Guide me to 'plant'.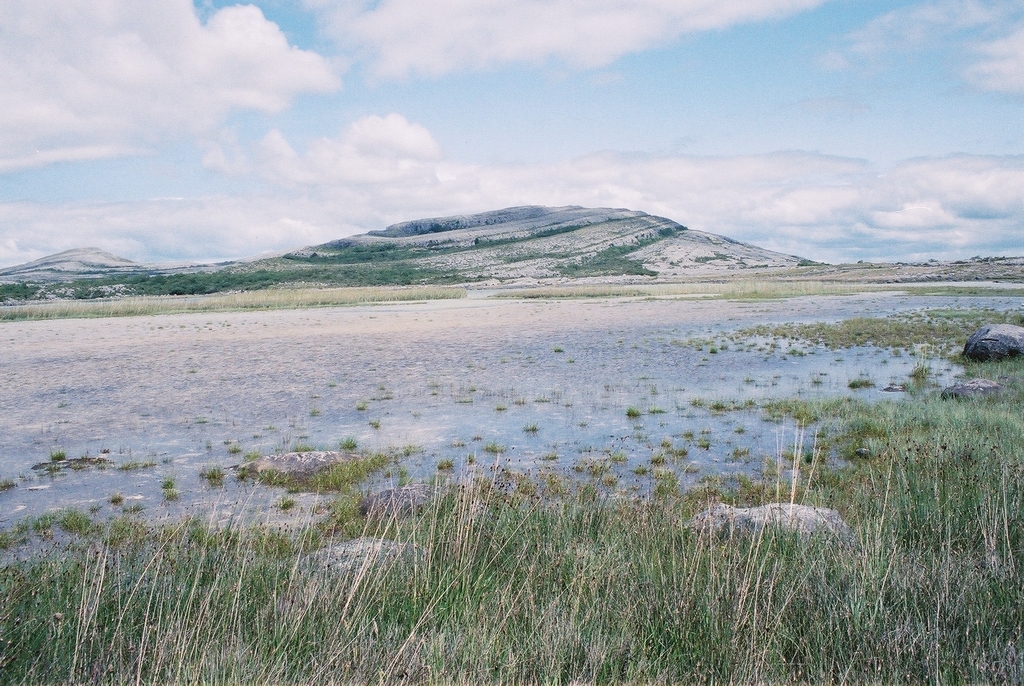
Guidance: <region>580, 418, 589, 426</region>.
